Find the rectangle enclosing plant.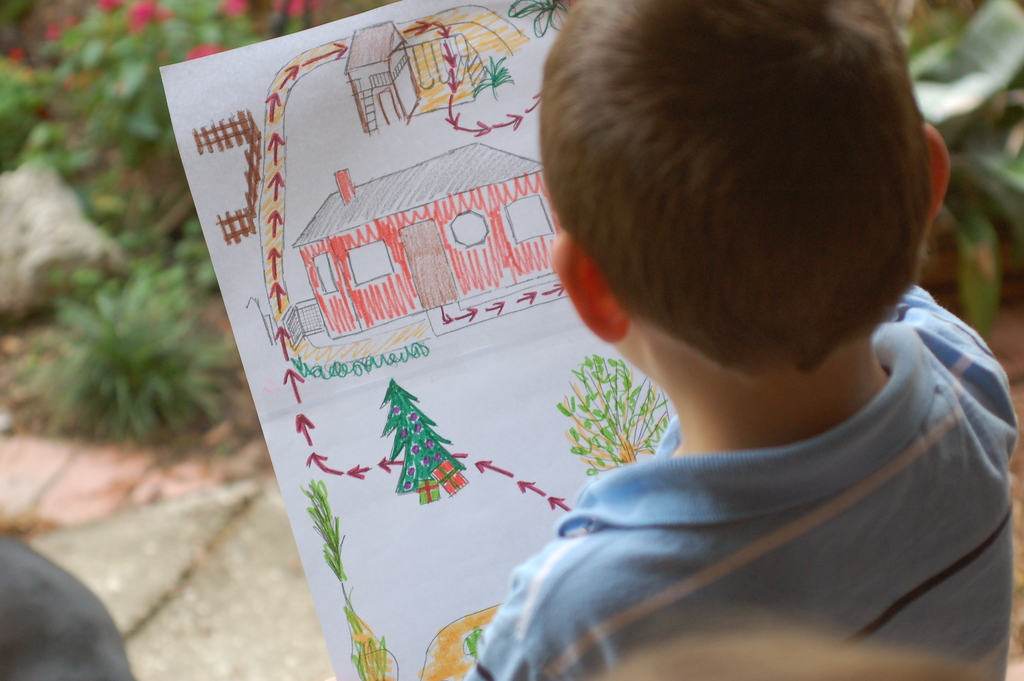
x1=14, y1=251, x2=240, y2=454.
